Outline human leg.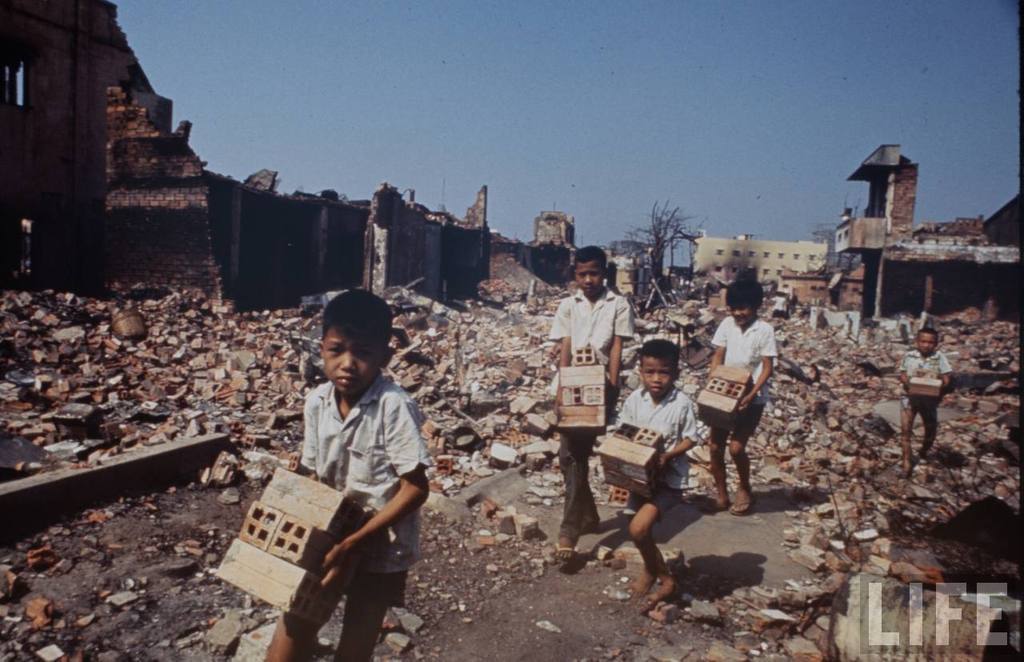
Outline: <box>554,431,600,559</box>.
